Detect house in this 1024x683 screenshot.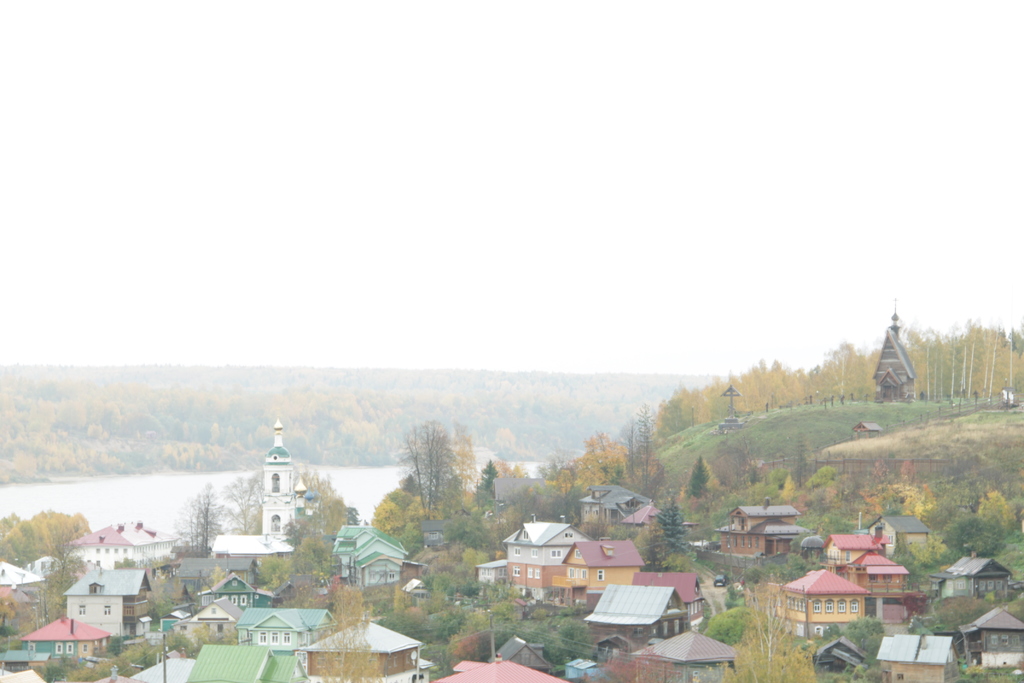
Detection: 565,536,646,602.
